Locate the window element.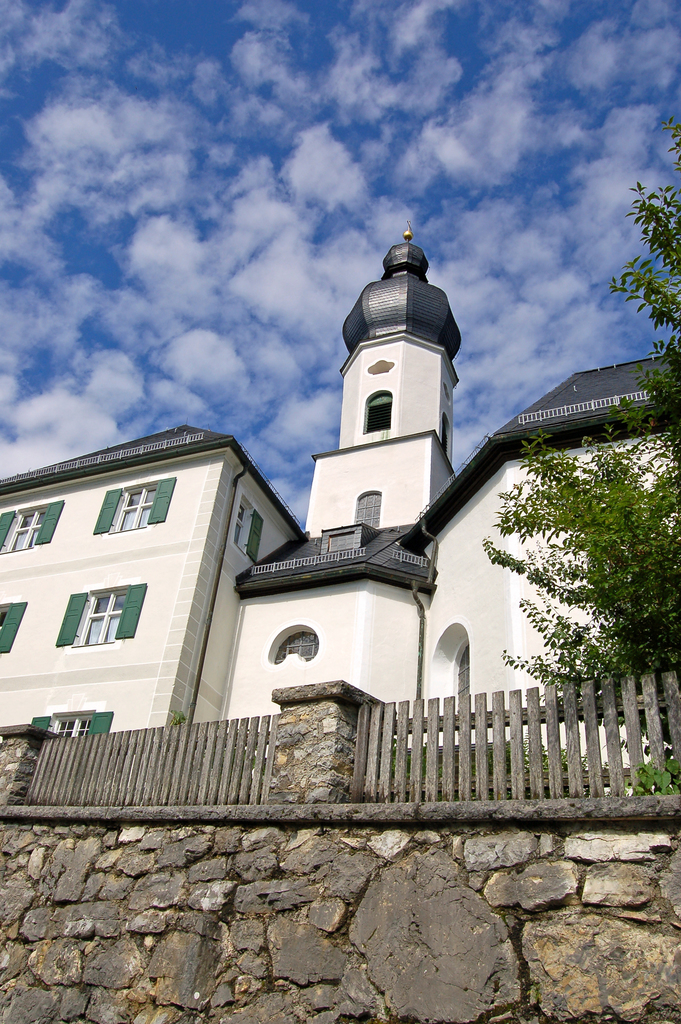
Element bbox: x1=107, y1=478, x2=158, y2=534.
